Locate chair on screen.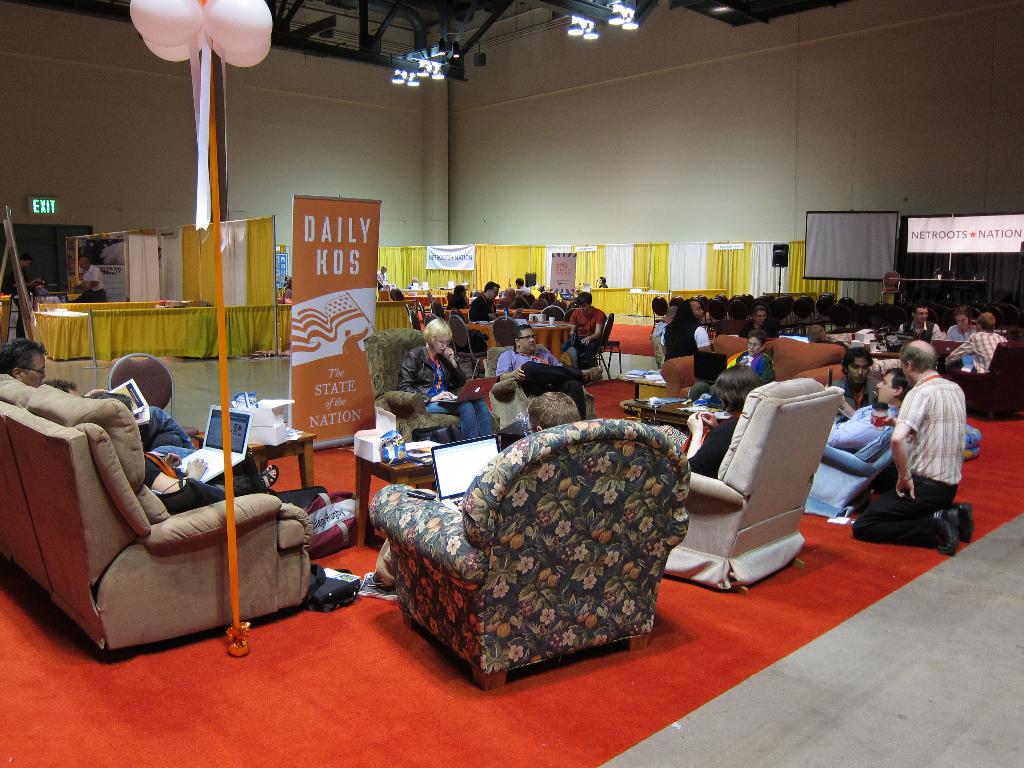
On screen at [406, 304, 416, 328].
